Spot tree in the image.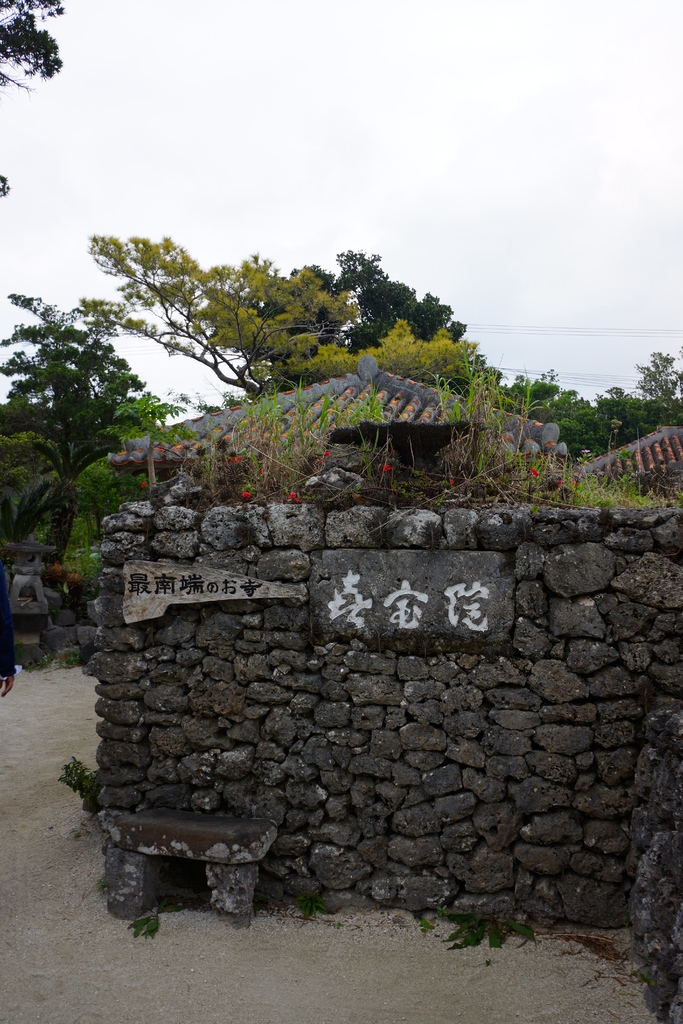
tree found at (x1=76, y1=237, x2=477, y2=410).
